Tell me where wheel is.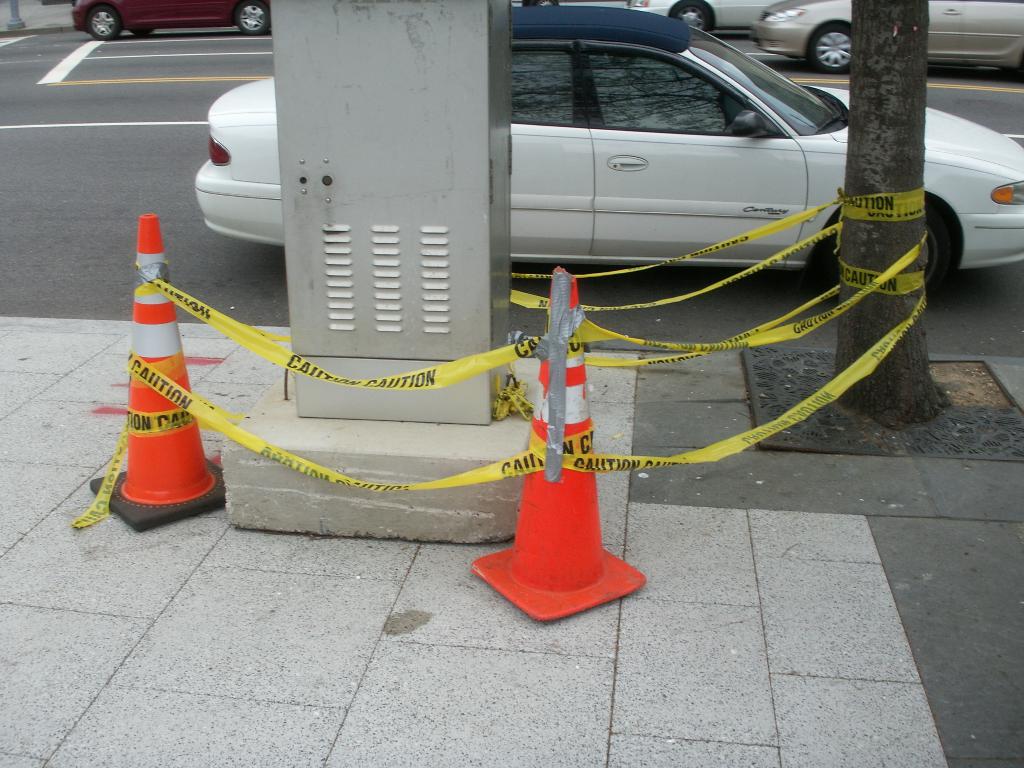
wheel is at [left=88, top=7, right=124, bottom=40].
